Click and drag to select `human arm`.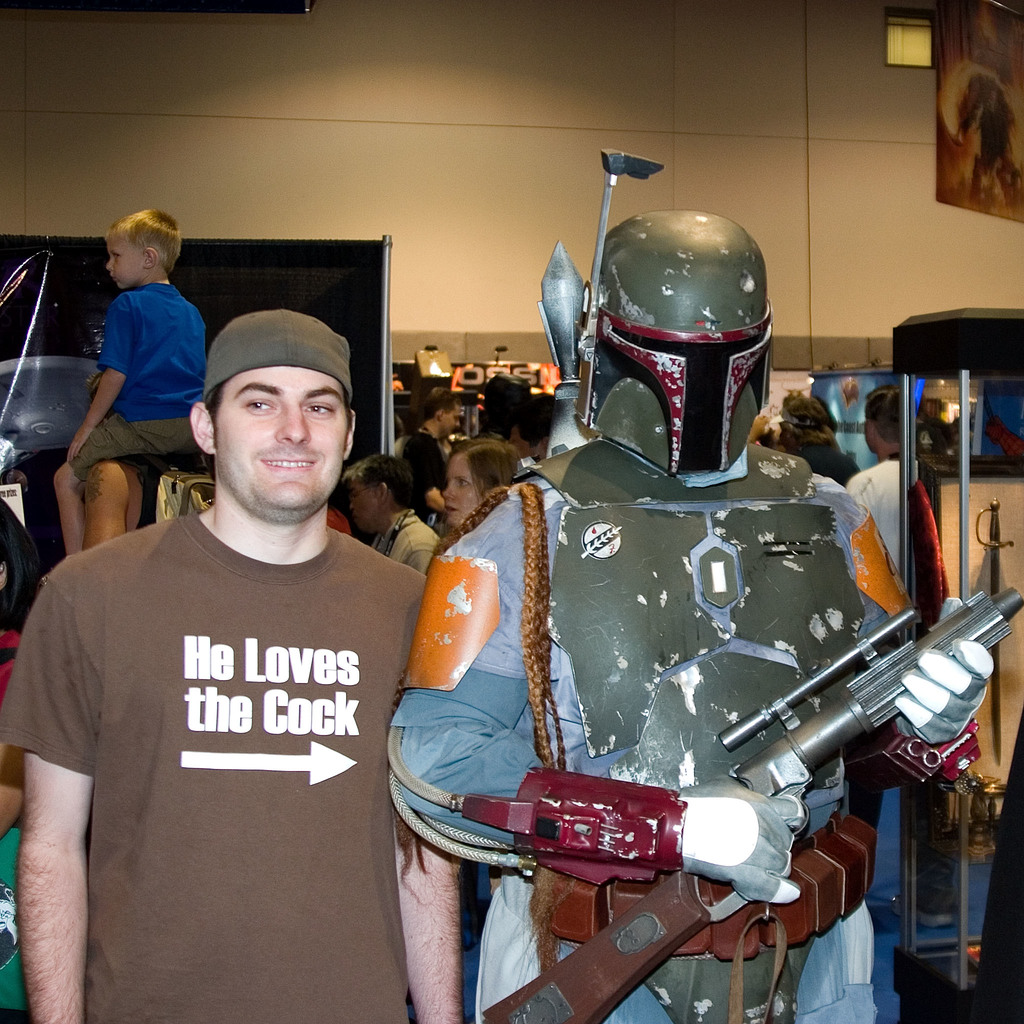
Selection: bbox=[67, 298, 125, 459].
